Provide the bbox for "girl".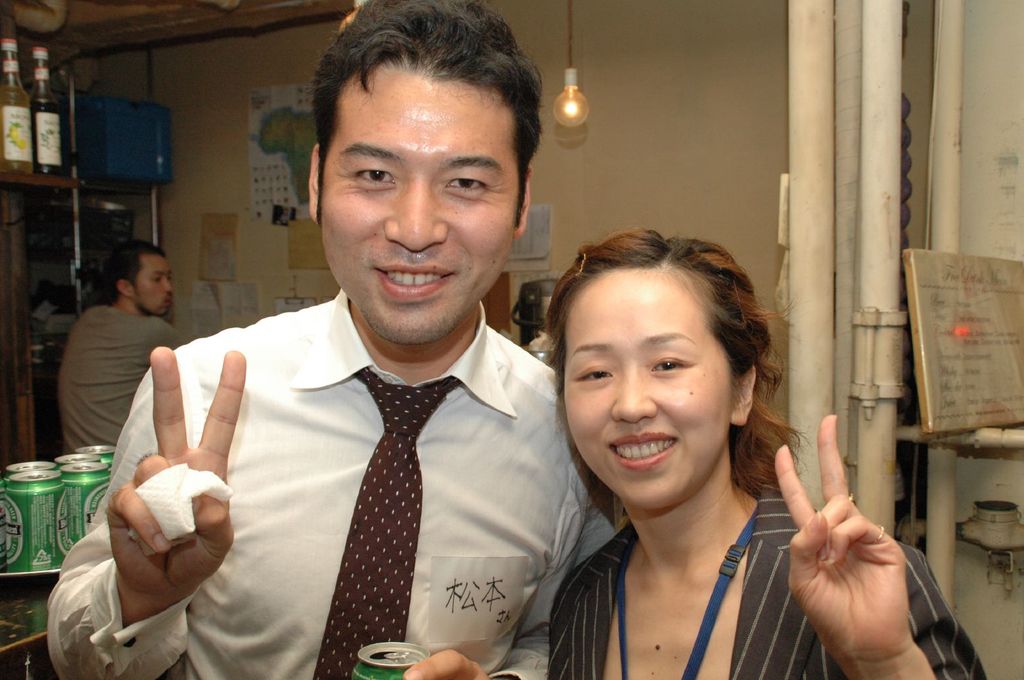
x1=534, y1=217, x2=993, y2=679.
